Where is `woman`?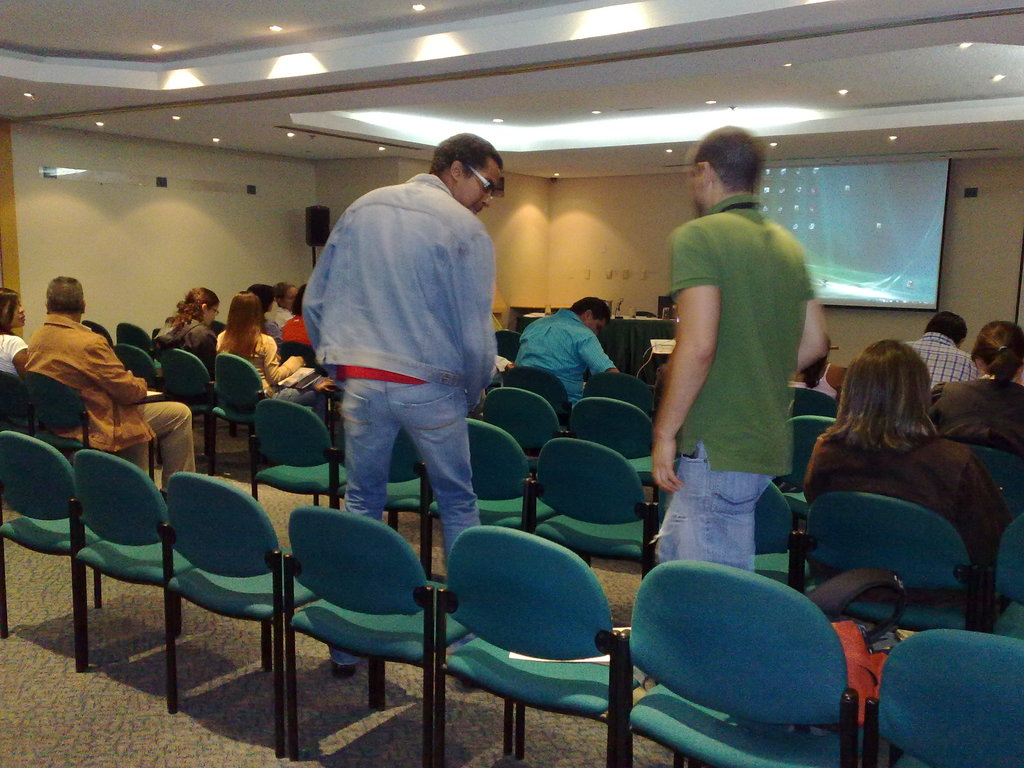
BBox(243, 284, 283, 342).
